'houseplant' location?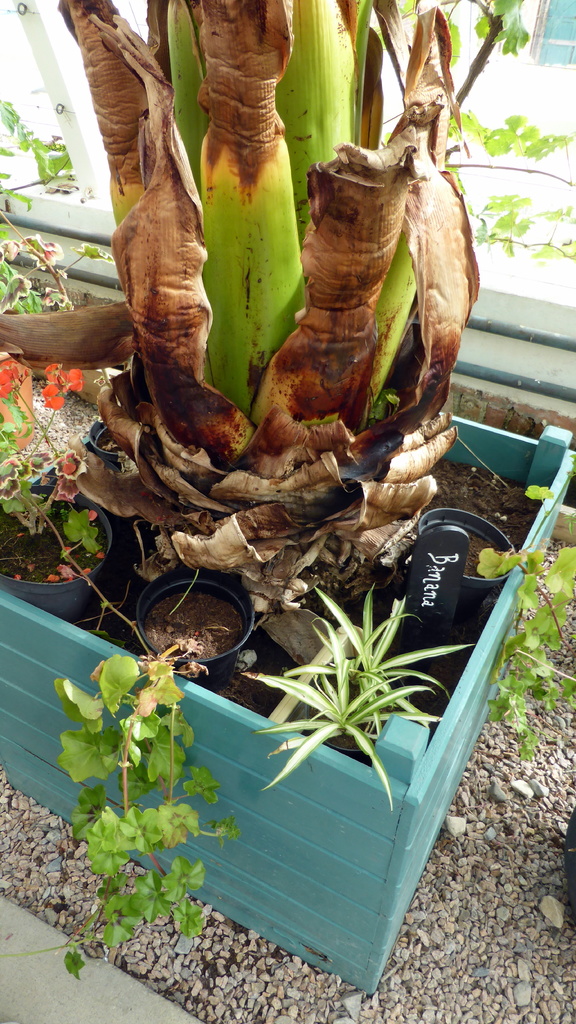
<region>410, 504, 529, 607</region>
